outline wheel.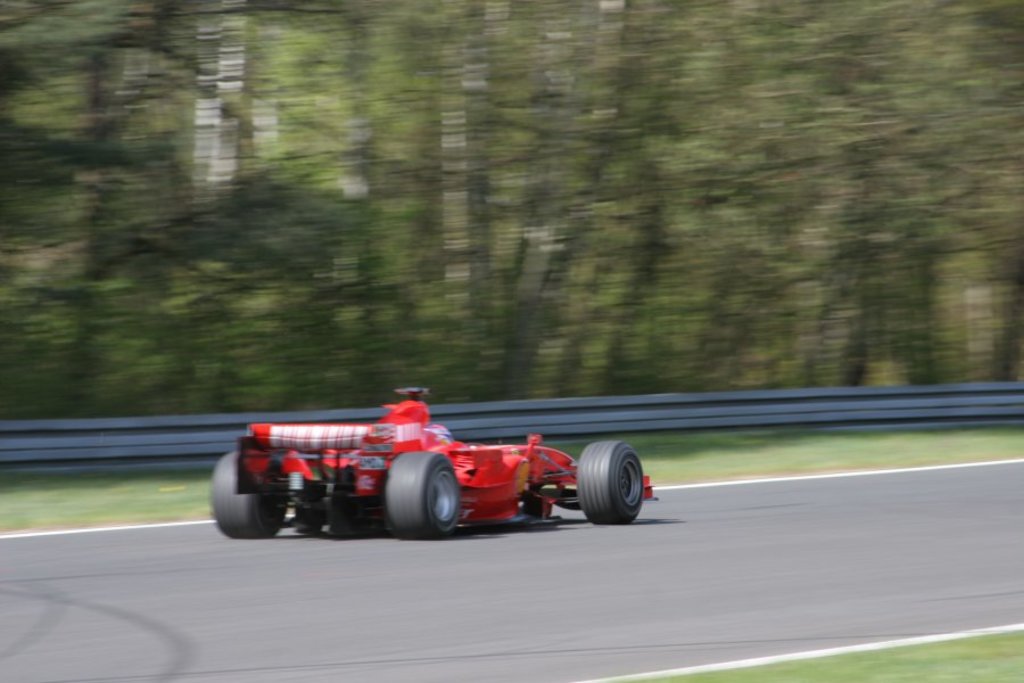
Outline: [570,449,651,529].
